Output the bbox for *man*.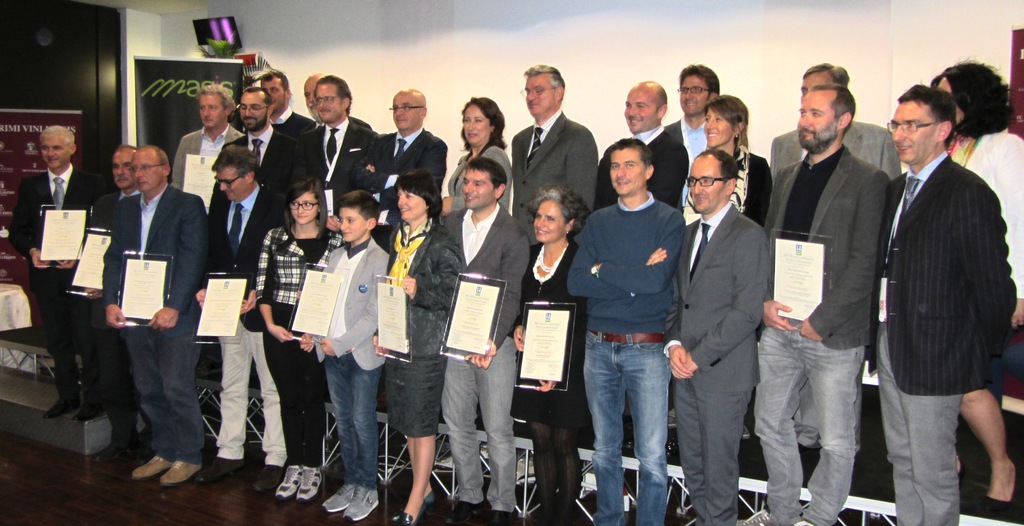
x1=764 y1=84 x2=893 y2=525.
